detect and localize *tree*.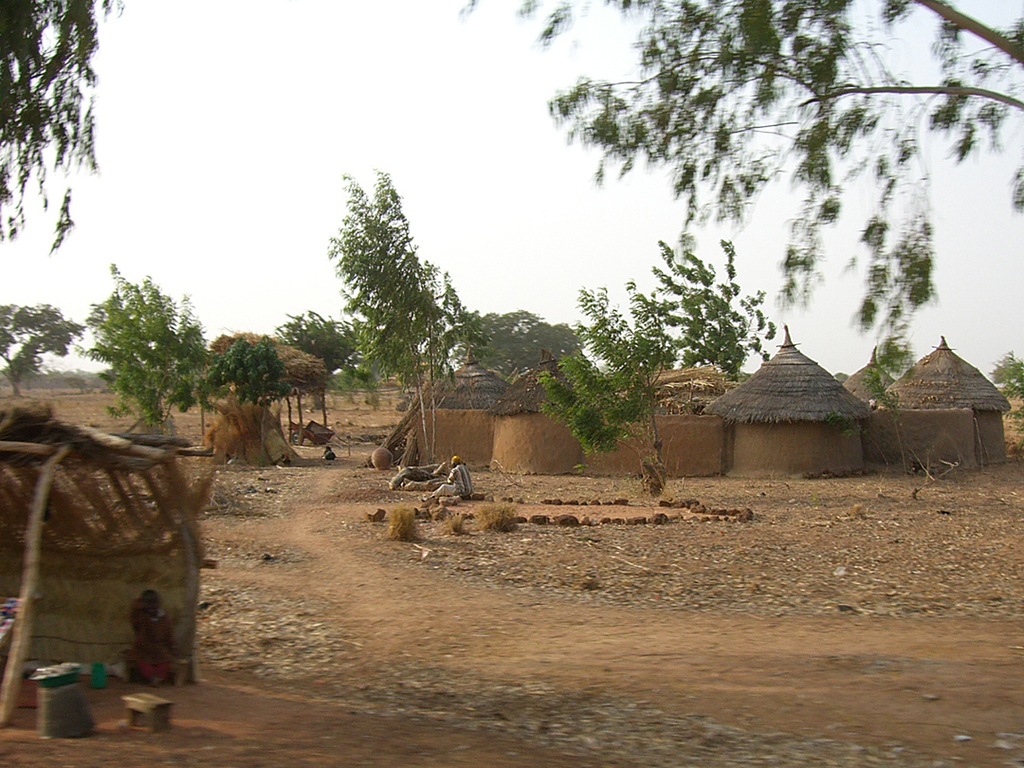
Localized at box=[458, 0, 1023, 413].
